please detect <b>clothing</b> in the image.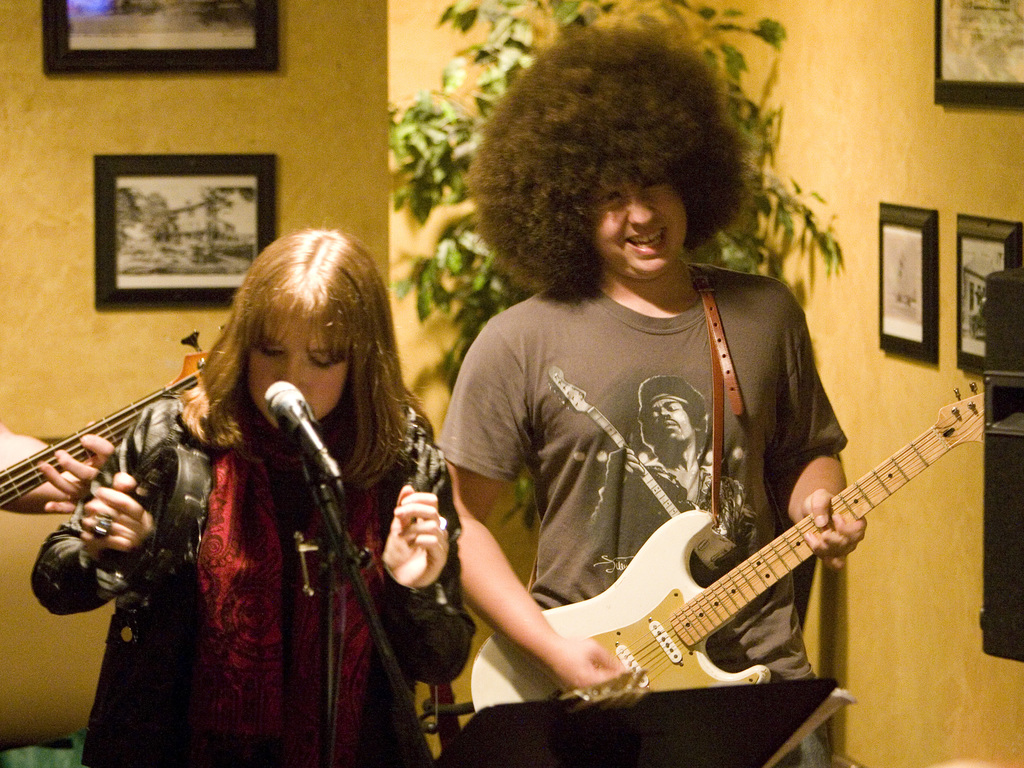
[x1=92, y1=295, x2=438, y2=767].
